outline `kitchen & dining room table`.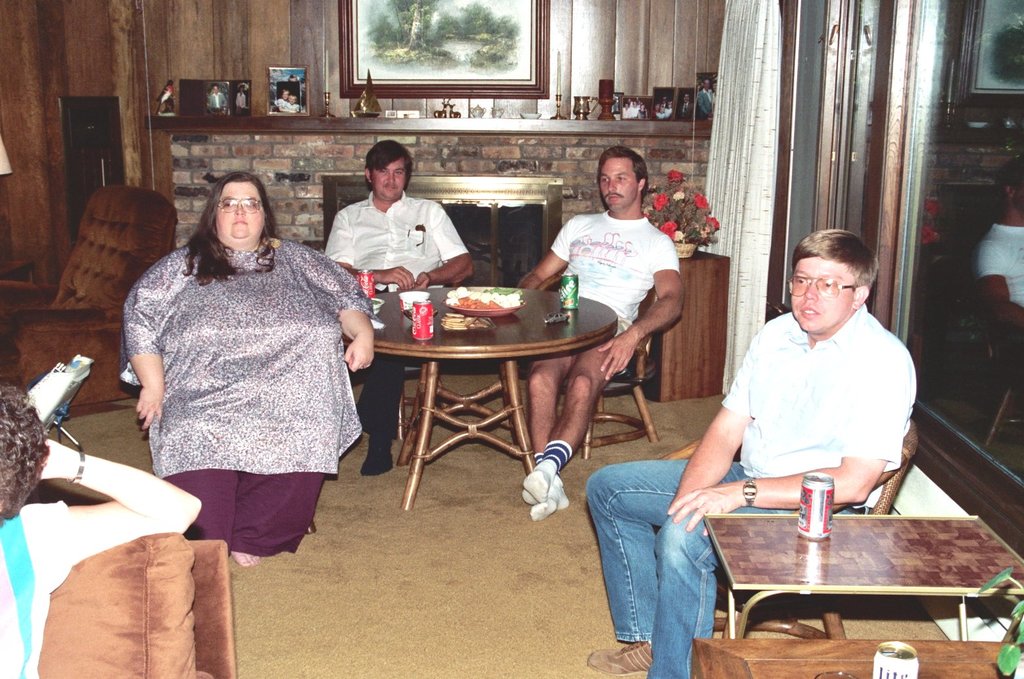
Outline: [344, 283, 615, 502].
